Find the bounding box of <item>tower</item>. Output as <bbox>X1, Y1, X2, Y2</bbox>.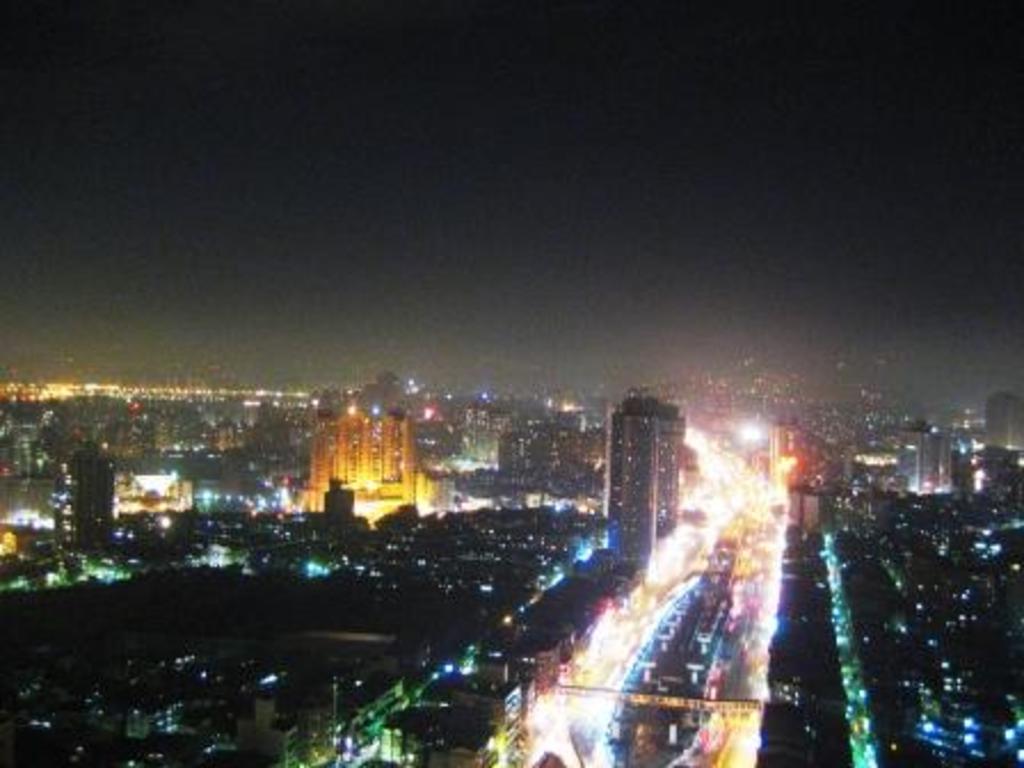
<bbox>914, 421, 953, 514</bbox>.
